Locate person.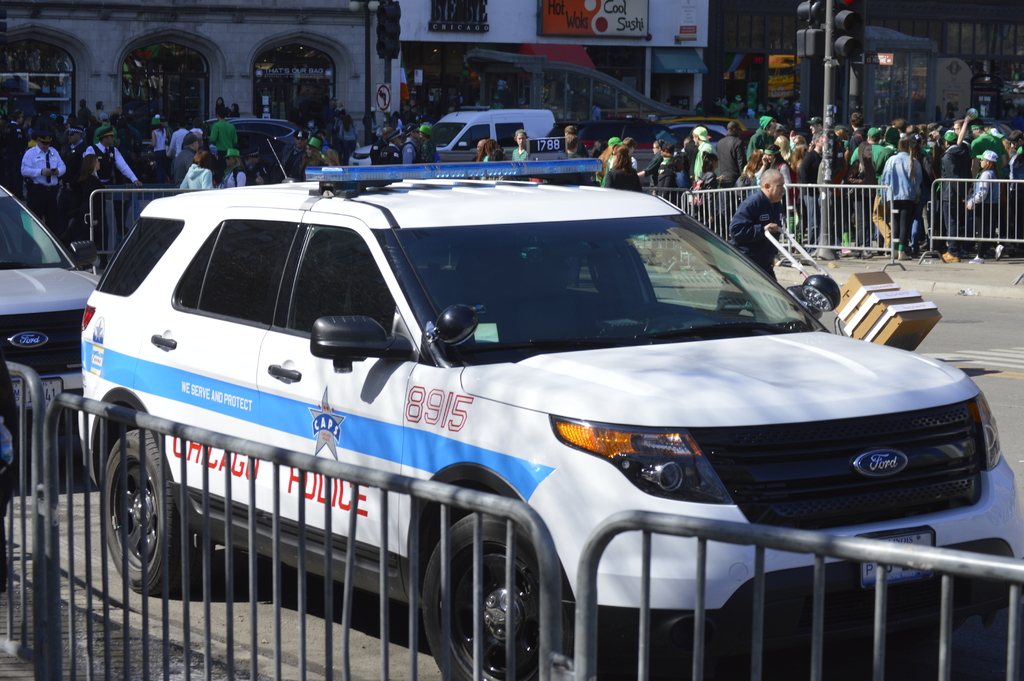
Bounding box: locate(828, 123, 847, 142).
